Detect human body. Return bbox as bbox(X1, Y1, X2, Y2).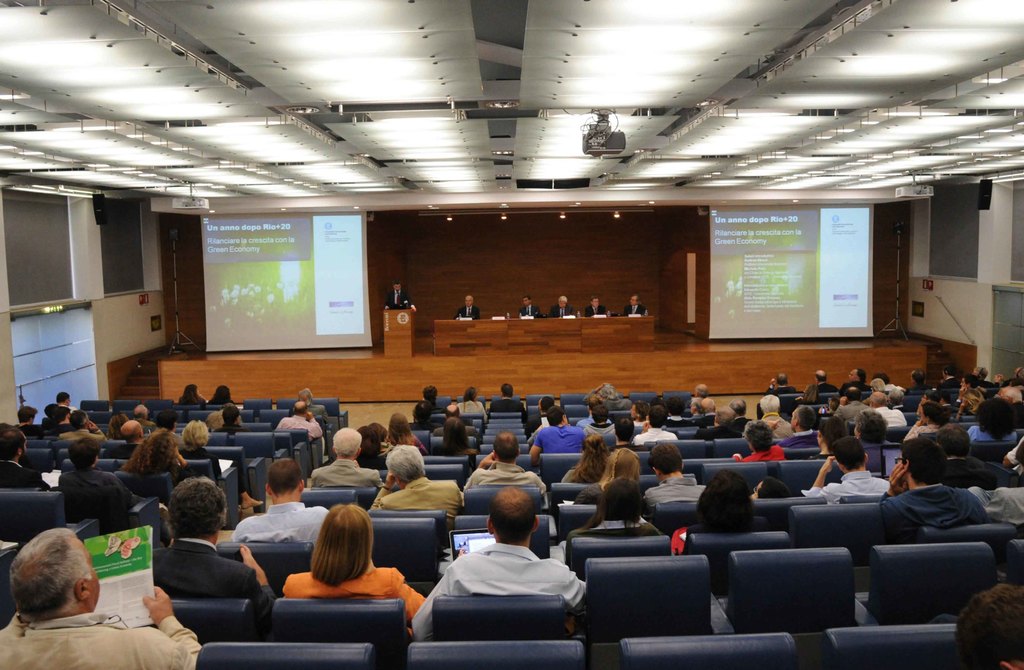
bbox(781, 427, 822, 449).
